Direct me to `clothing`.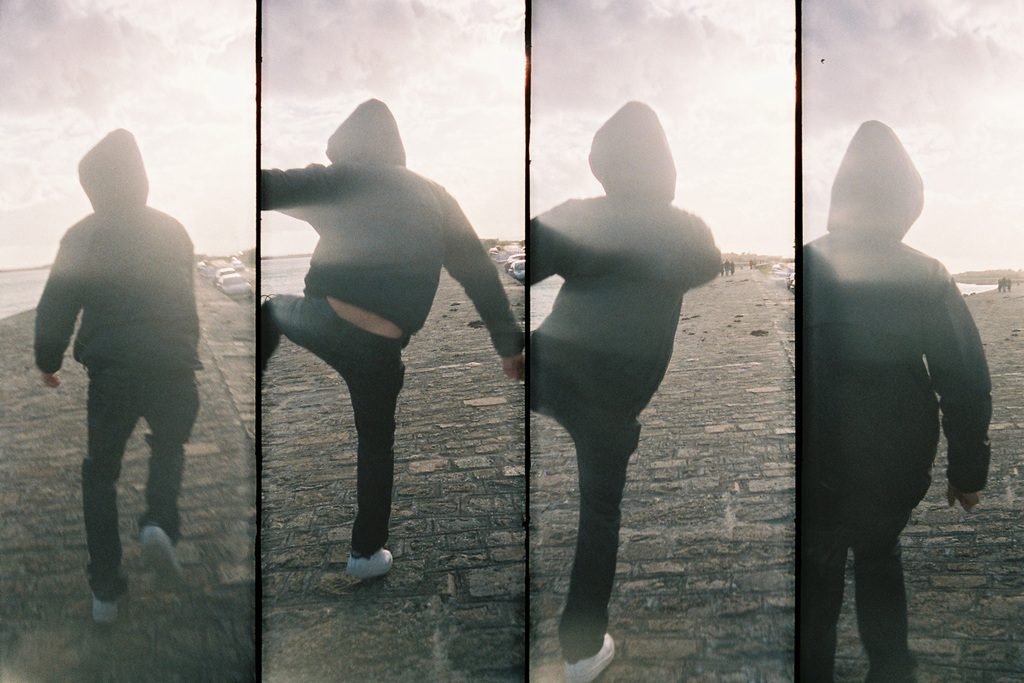
Direction: <region>528, 96, 722, 662</region>.
